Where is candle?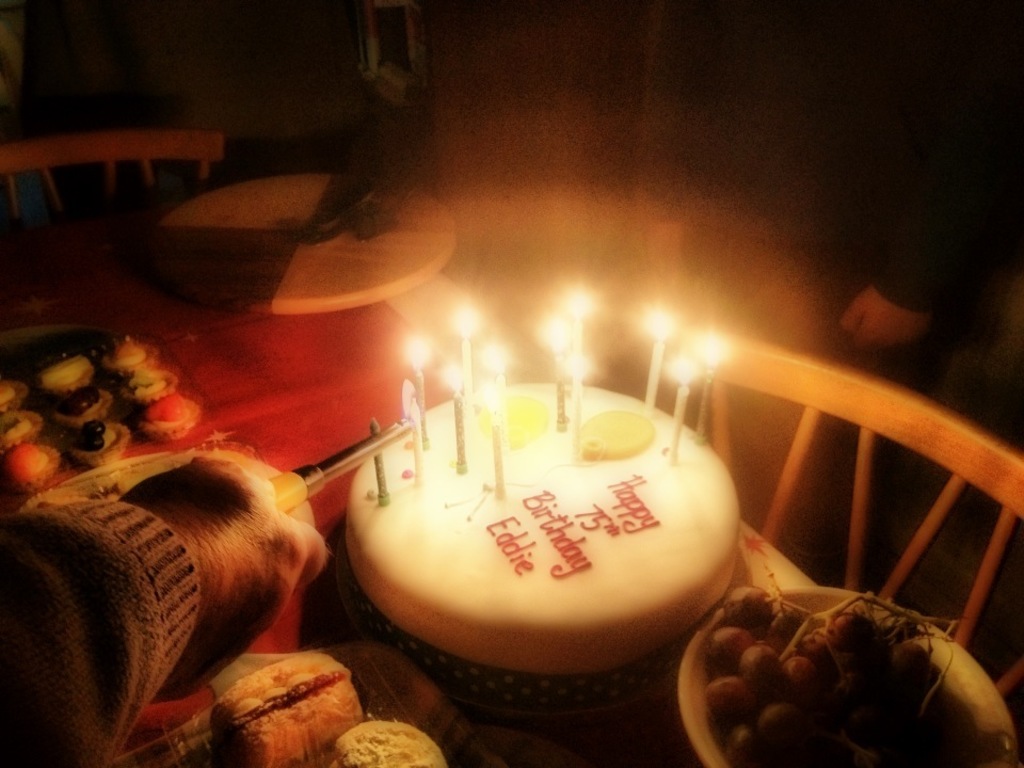
453 298 480 444.
